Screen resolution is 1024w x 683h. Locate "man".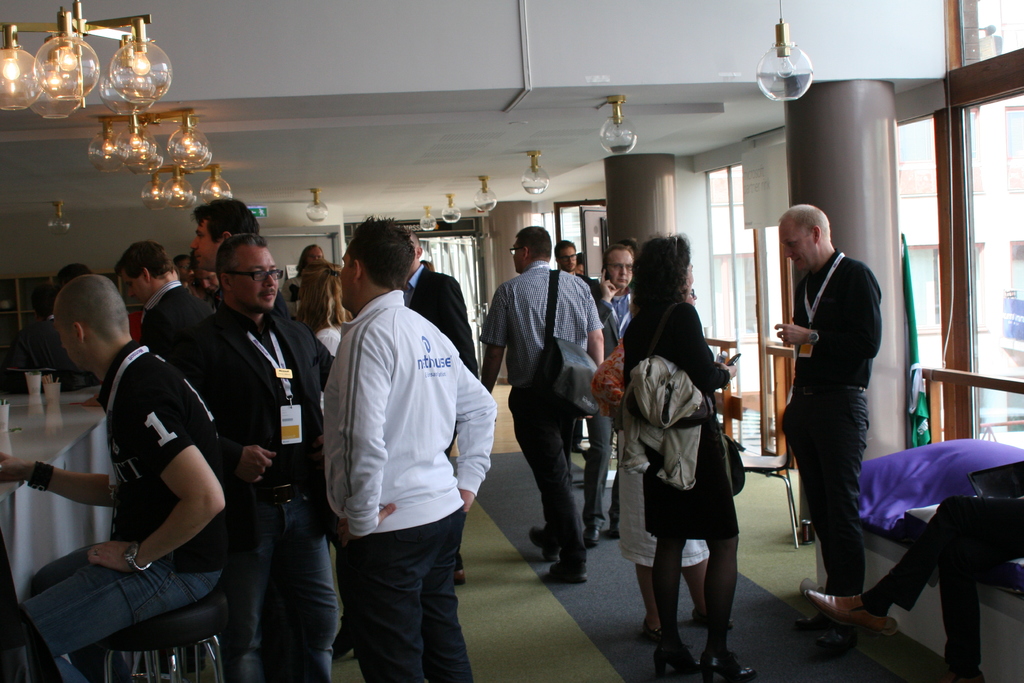
806:490:1023:682.
